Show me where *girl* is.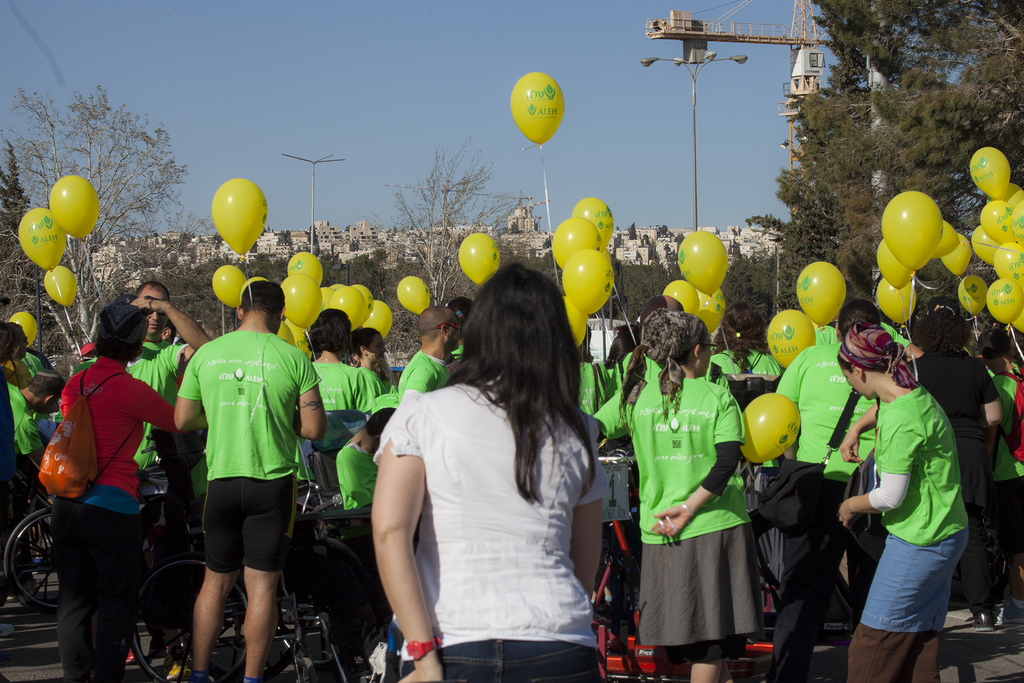
*girl* is at BBox(849, 323, 971, 682).
